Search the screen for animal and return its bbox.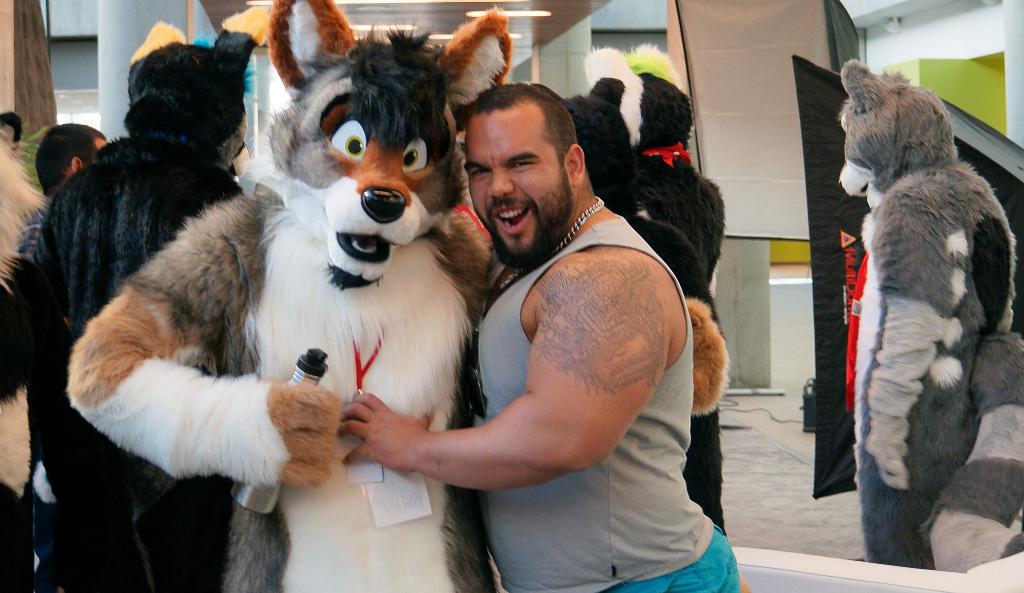
Found: <box>836,55,1023,571</box>.
